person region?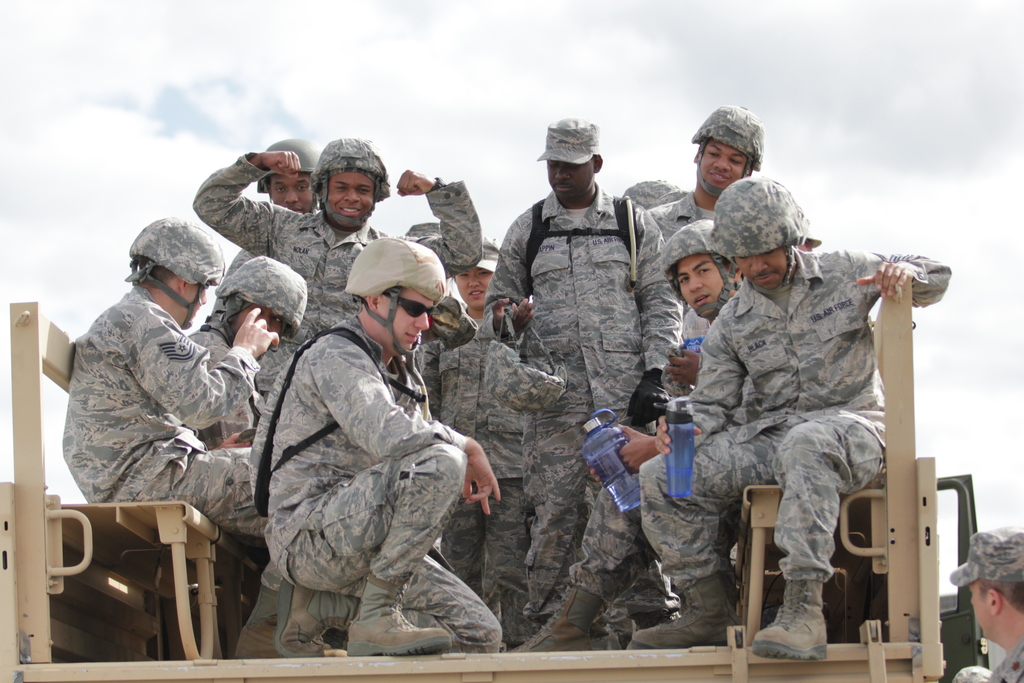
(x1=415, y1=239, x2=564, y2=620)
